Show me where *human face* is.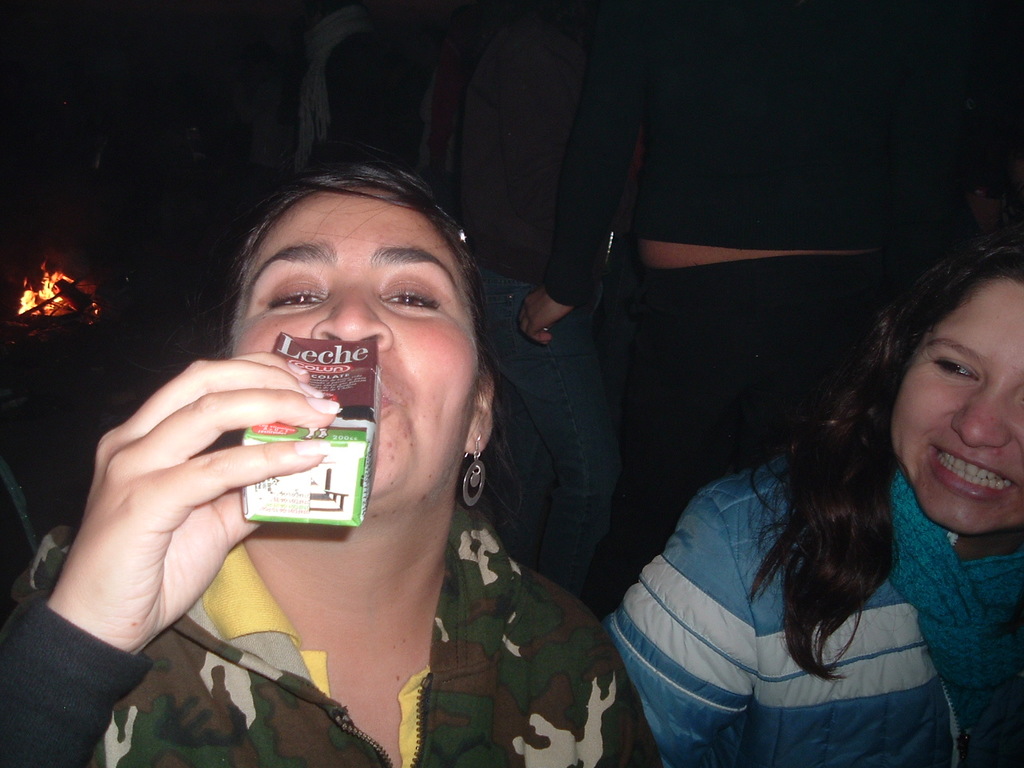
*human face* is at box=[893, 277, 1023, 538].
